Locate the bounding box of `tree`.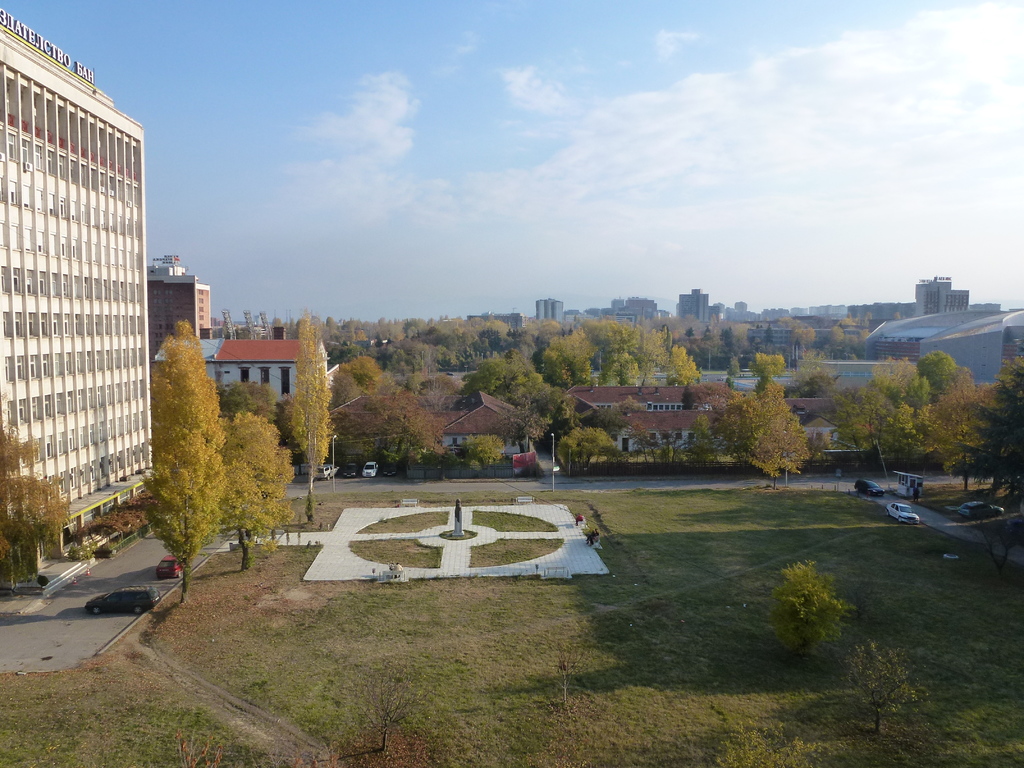
Bounding box: 133,324,241,616.
